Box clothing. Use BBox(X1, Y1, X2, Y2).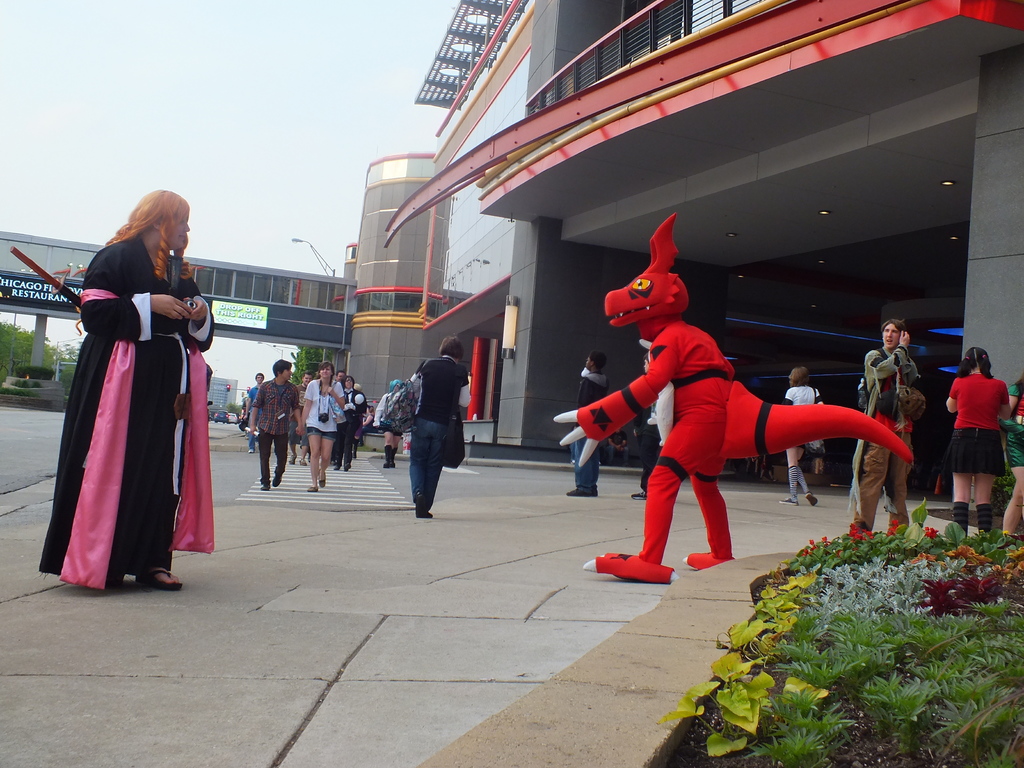
BBox(995, 382, 1023, 468).
